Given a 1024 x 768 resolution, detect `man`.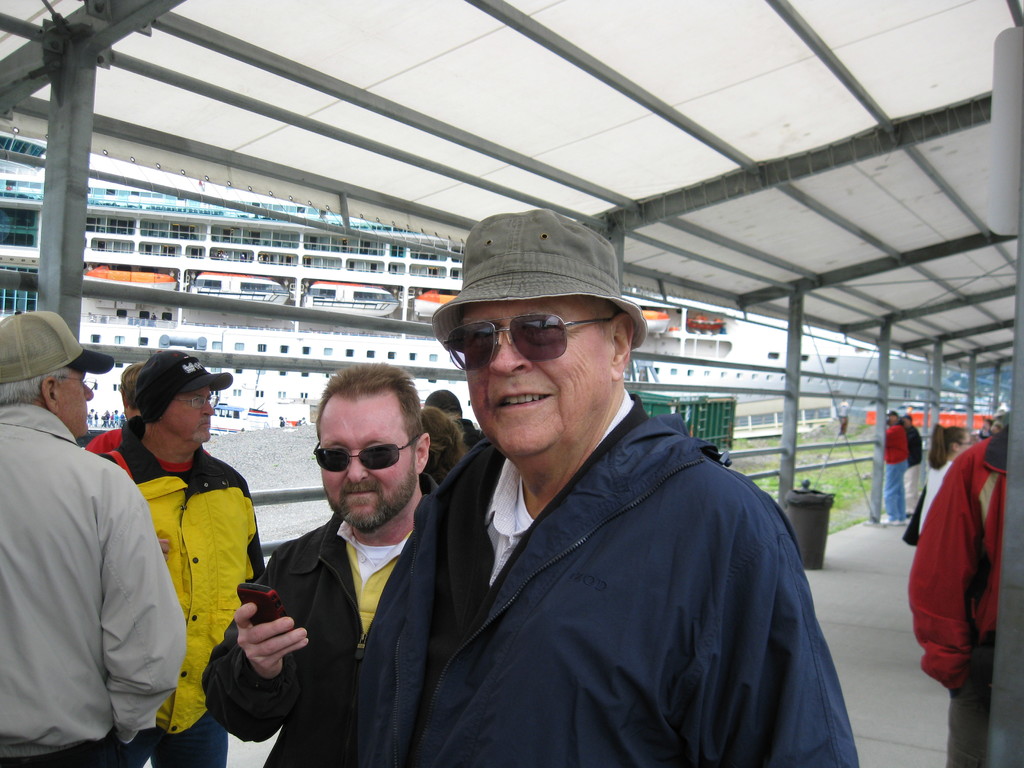
[x1=884, y1=410, x2=909, y2=527].
